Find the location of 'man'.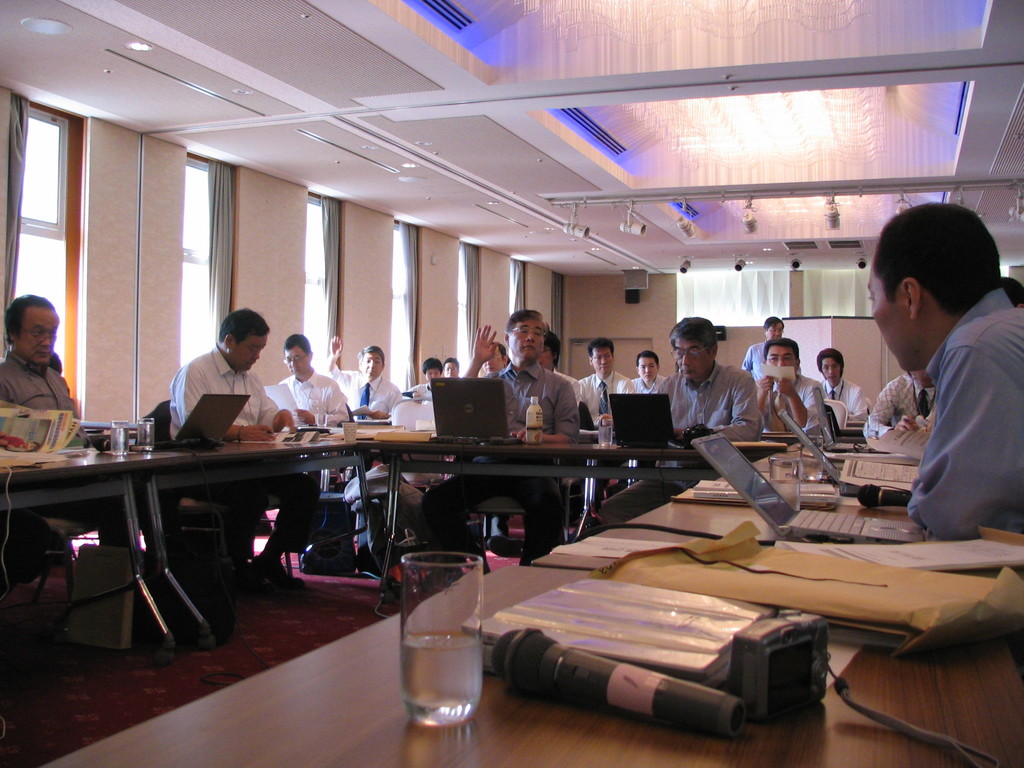
Location: left=745, top=312, right=781, bottom=385.
